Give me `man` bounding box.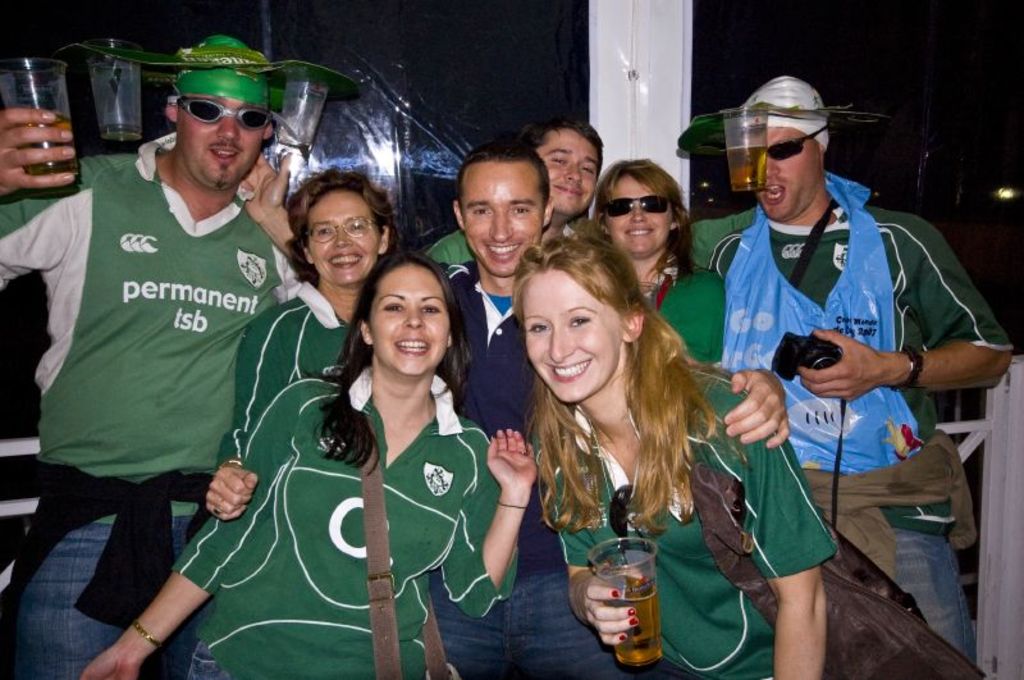
select_region(425, 108, 614, 270).
